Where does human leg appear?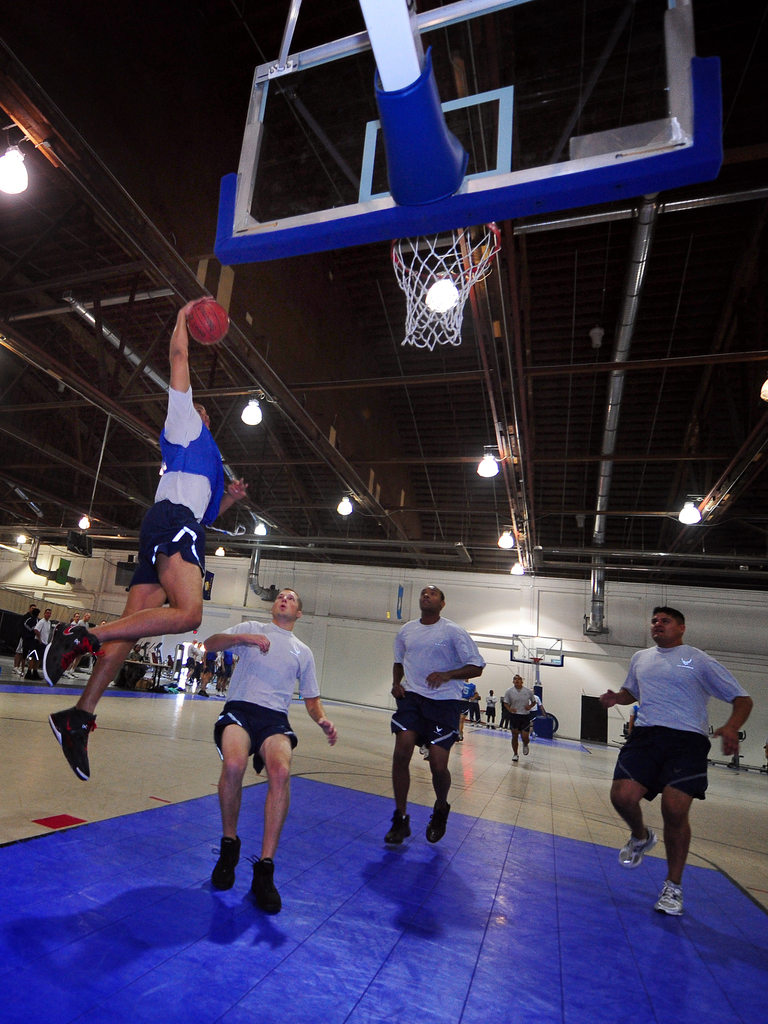
Appears at {"x1": 523, "y1": 717, "x2": 534, "y2": 758}.
